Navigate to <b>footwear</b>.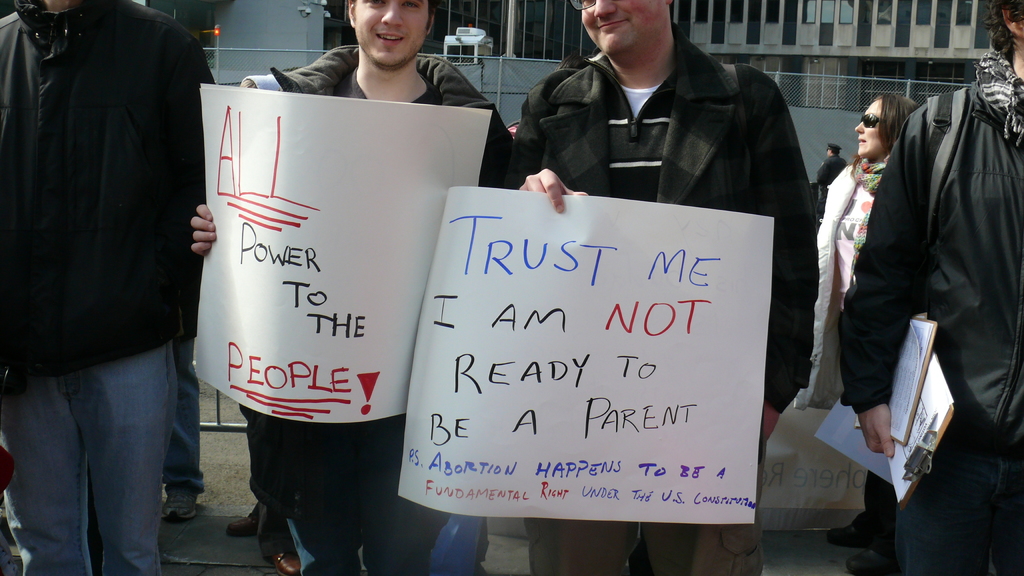
Navigation target: select_region(849, 545, 902, 575).
